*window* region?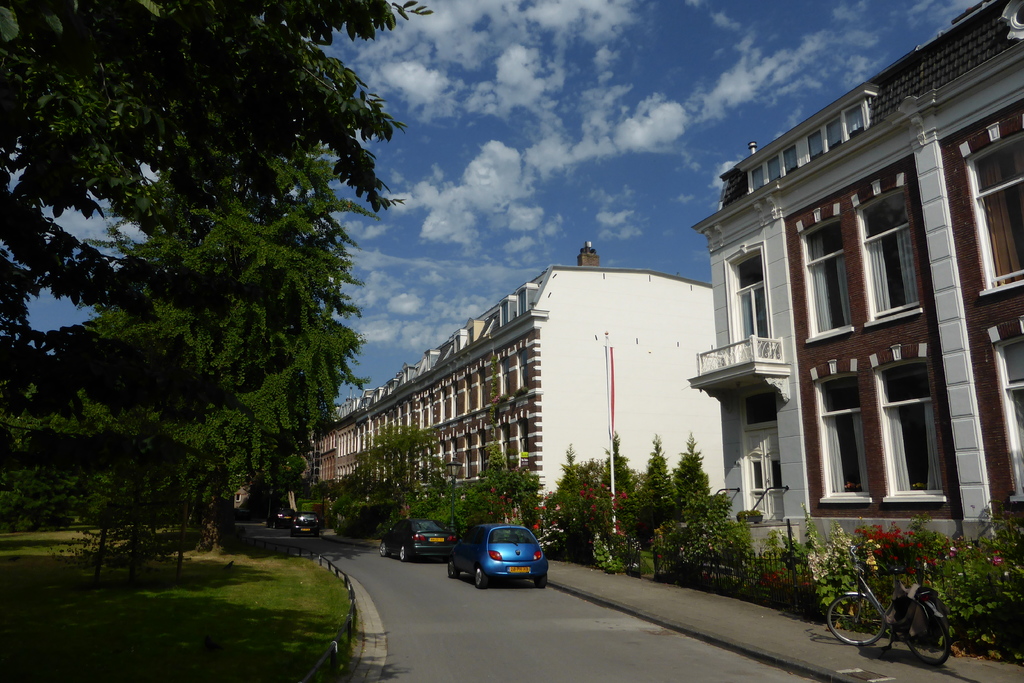
497/354/519/403
